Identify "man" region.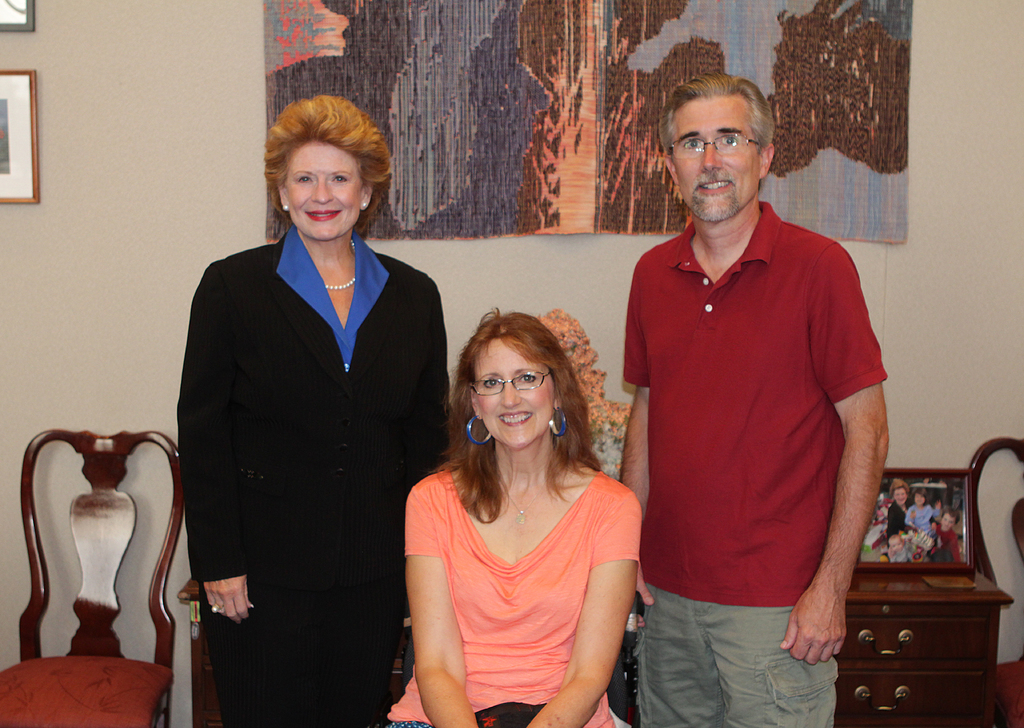
Region: 620:70:888:727.
